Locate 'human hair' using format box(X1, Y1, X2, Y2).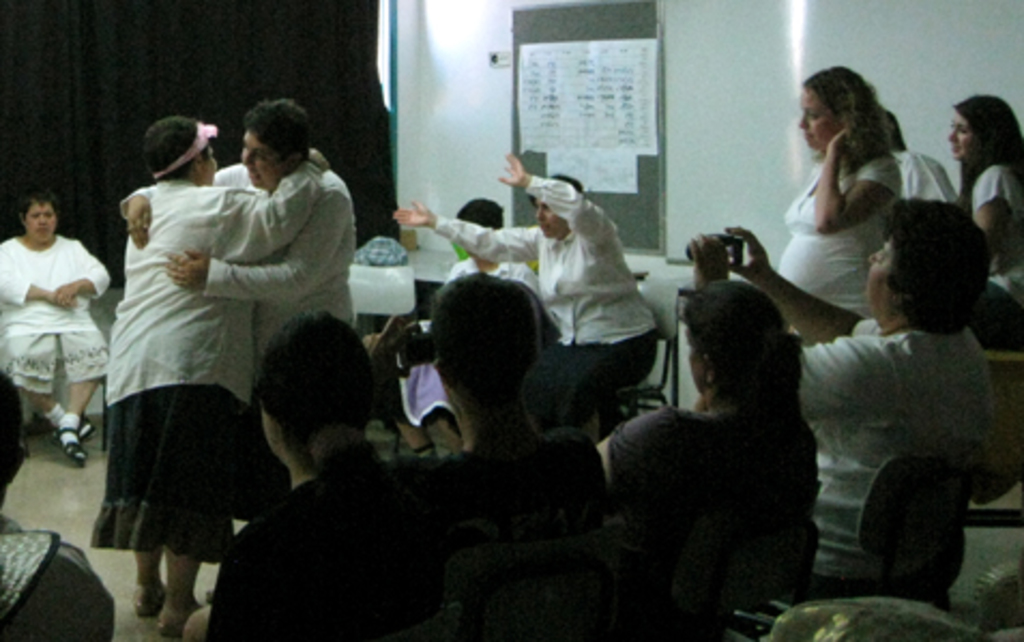
box(429, 268, 541, 391).
